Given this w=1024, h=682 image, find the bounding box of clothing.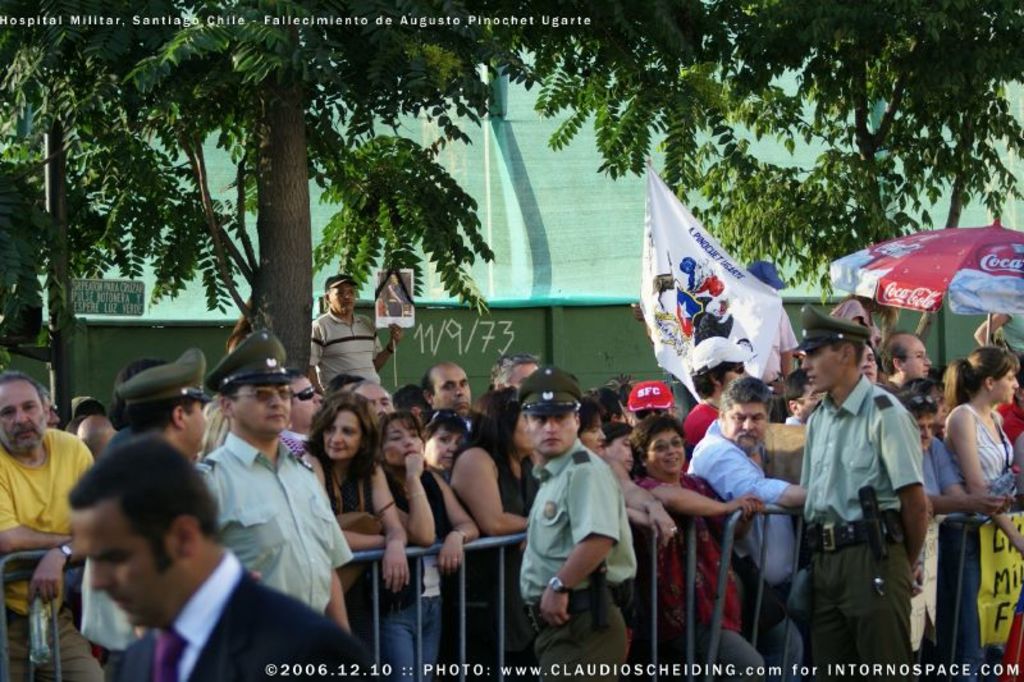
<region>667, 630, 751, 678</region>.
